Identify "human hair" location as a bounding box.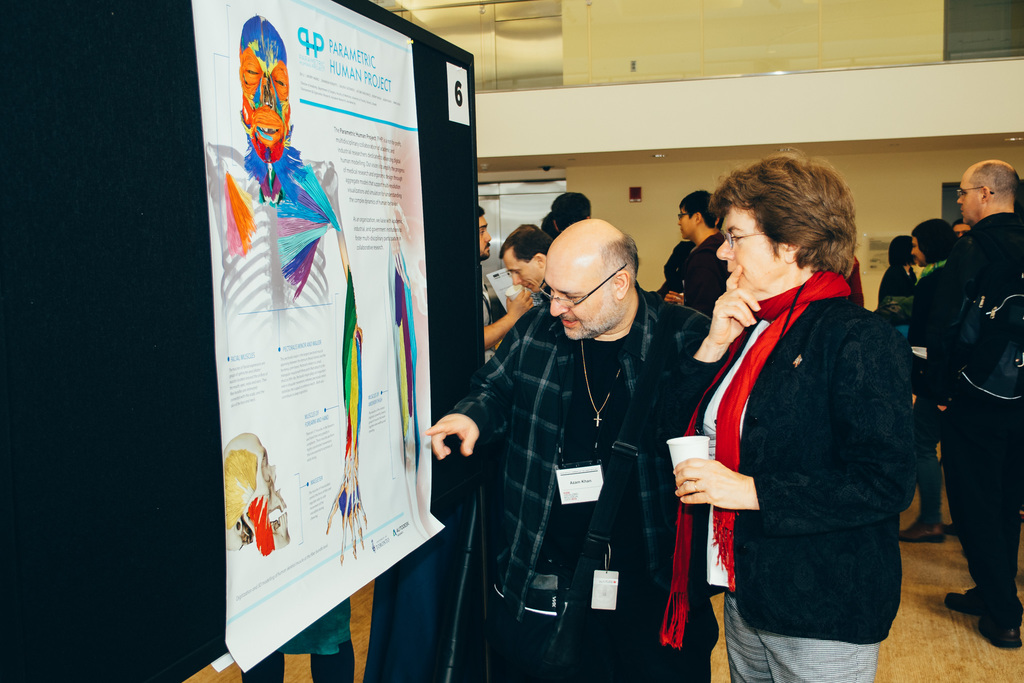
l=970, t=160, r=1020, b=215.
